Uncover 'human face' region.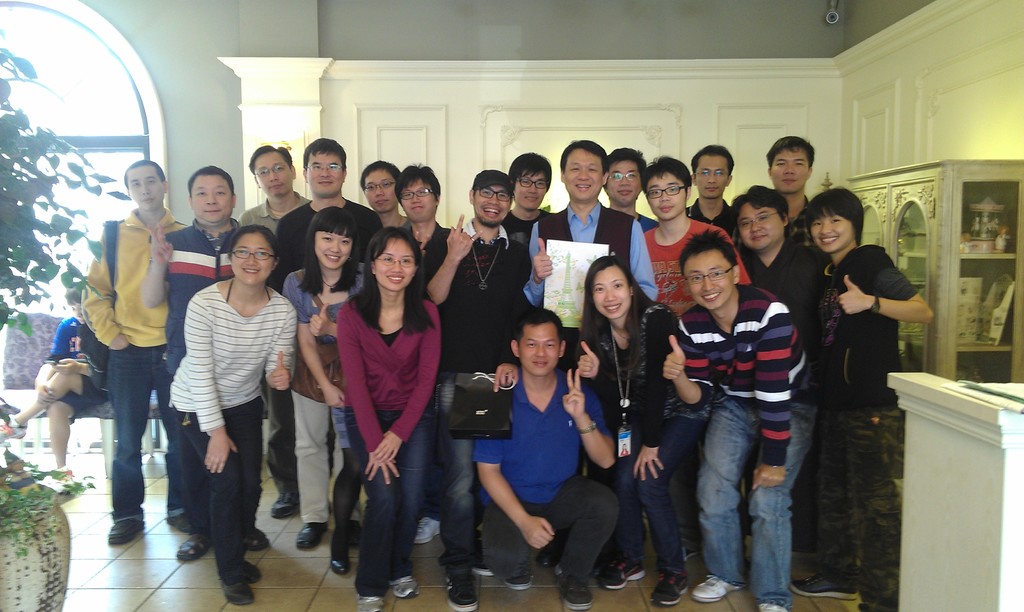
Uncovered: [769,142,813,193].
